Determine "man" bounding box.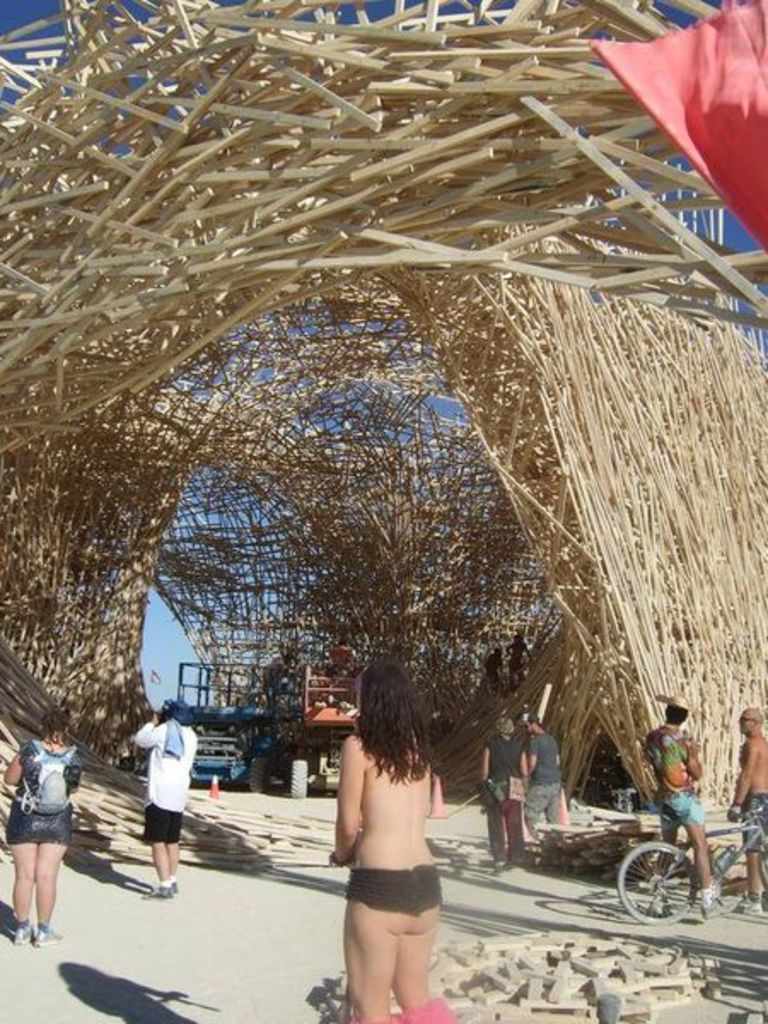
Determined: 517/707/570/857.
